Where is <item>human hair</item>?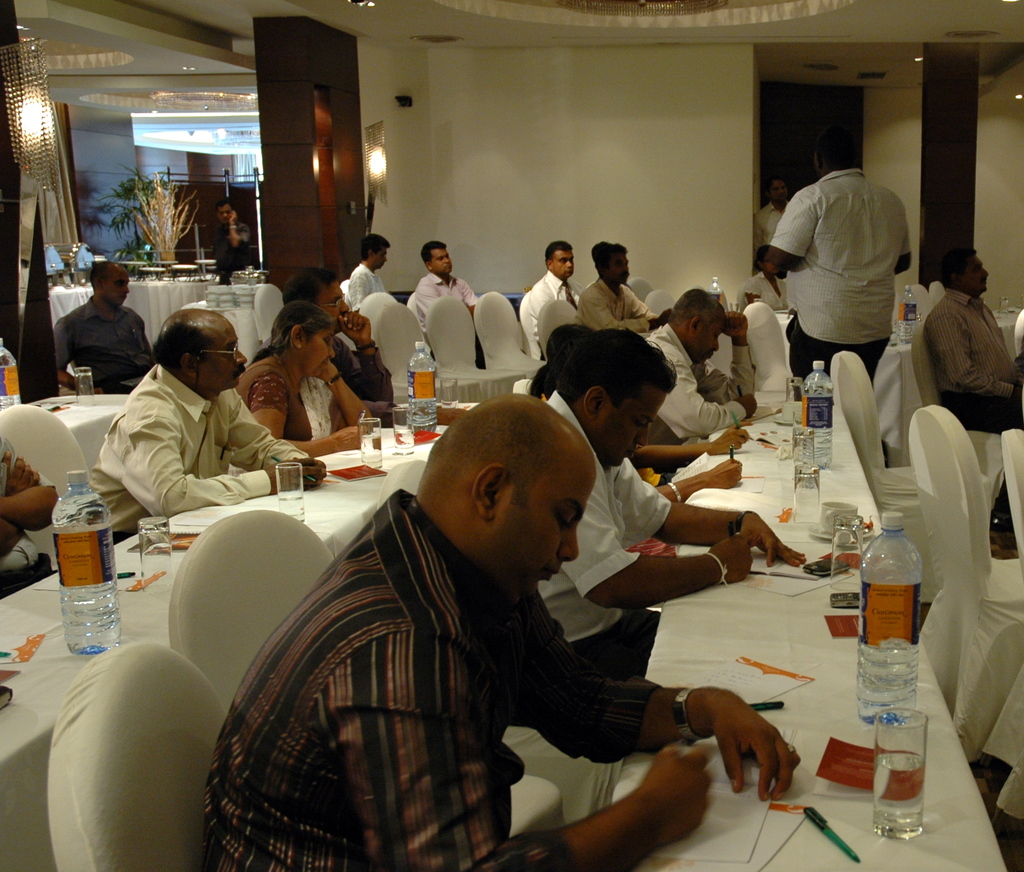
l=591, t=239, r=630, b=273.
